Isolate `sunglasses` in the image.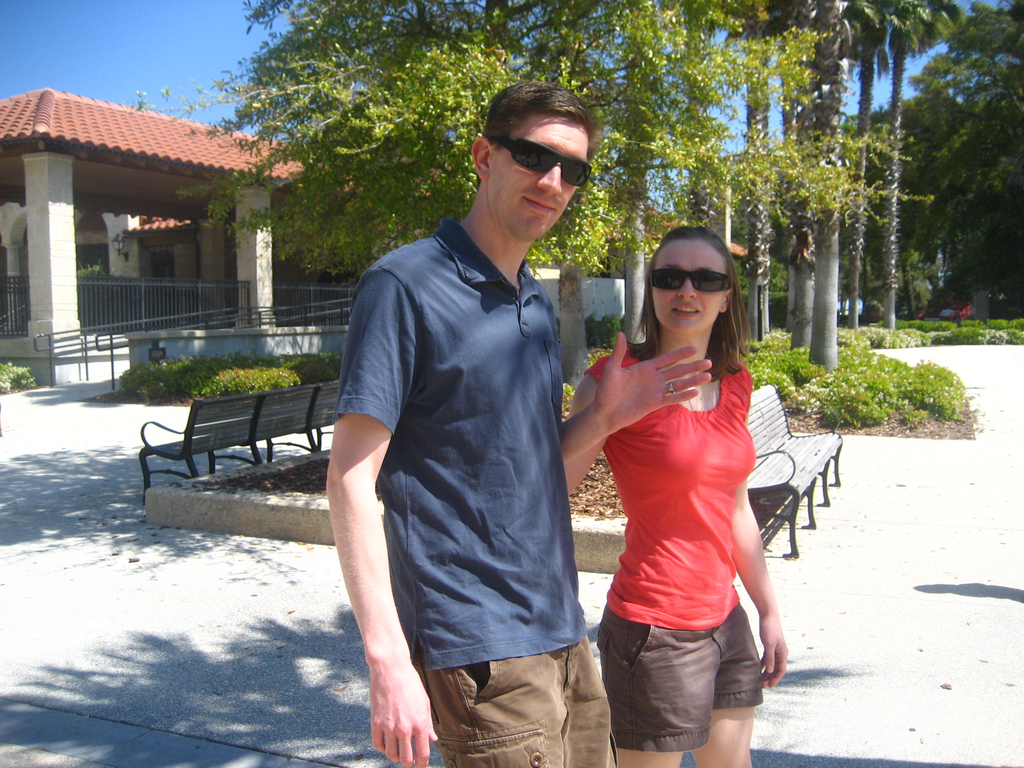
Isolated region: detection(495, 135, 591, 182).
